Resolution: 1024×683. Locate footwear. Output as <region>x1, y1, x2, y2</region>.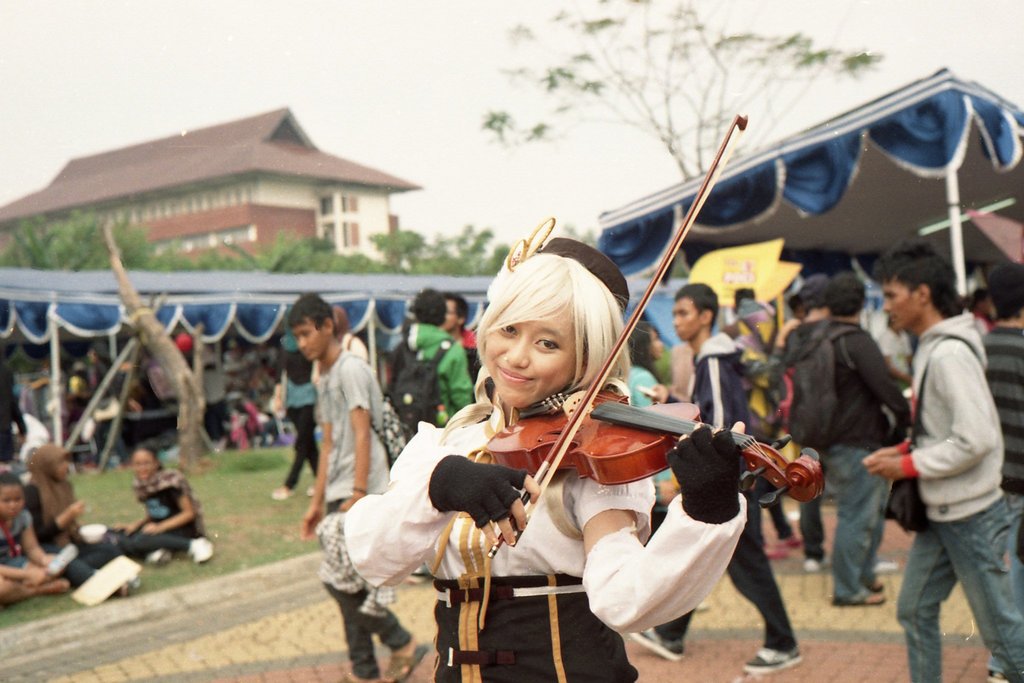
<region>850, 591, 885, 608</region>.
